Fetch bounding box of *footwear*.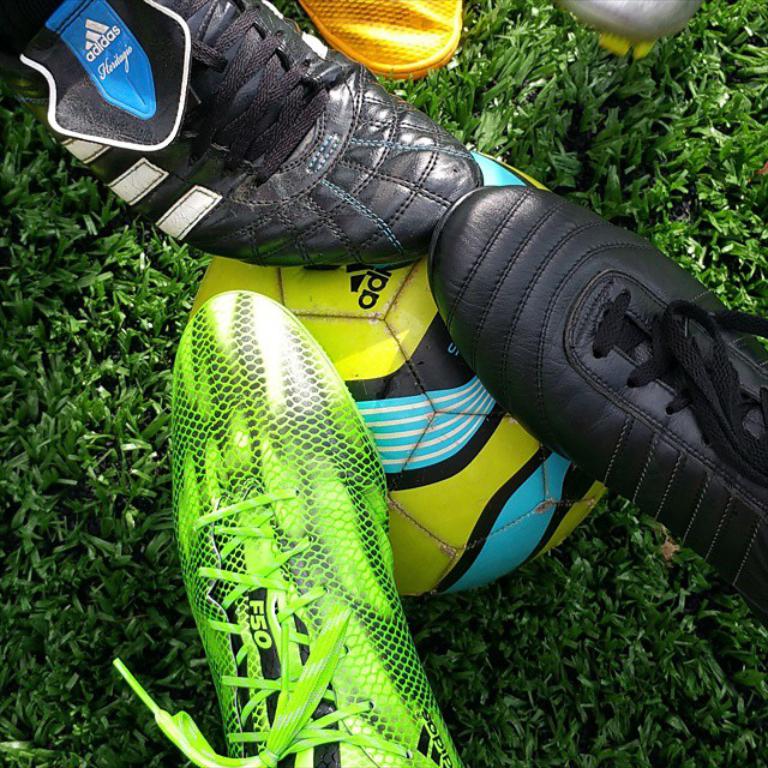
Bbox: x1=426, y1=182, x2=767, y2=618.
